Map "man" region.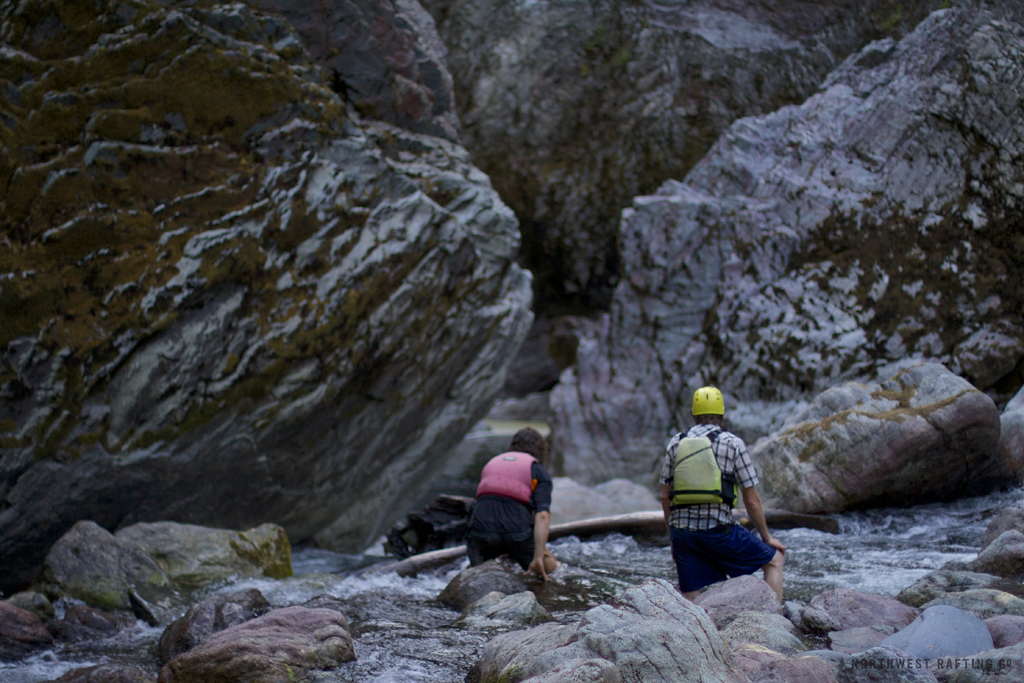
Mapped to x1=460, y1=423, x2=553, y2=582.
